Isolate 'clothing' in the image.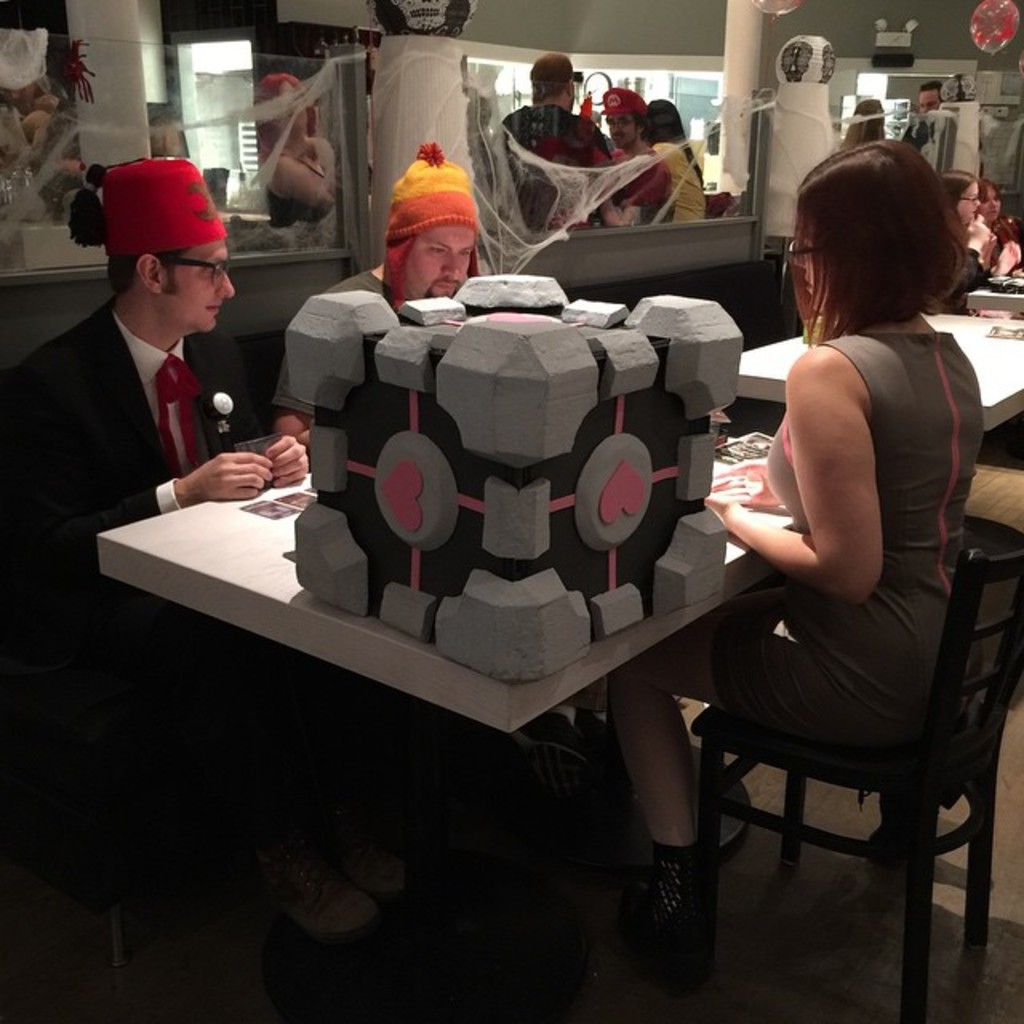
Isolated region: {"left": 258, "top": 149, "right": 334, "bottom": 226}.
